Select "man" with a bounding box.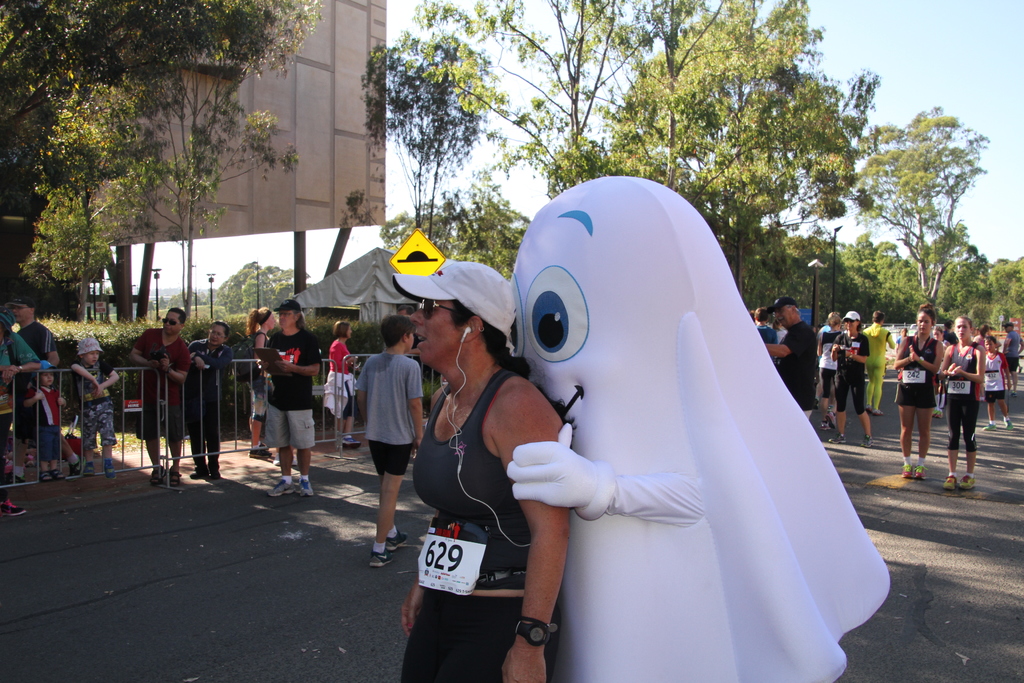
[left=862, top=312, right=896, bottom=415].
